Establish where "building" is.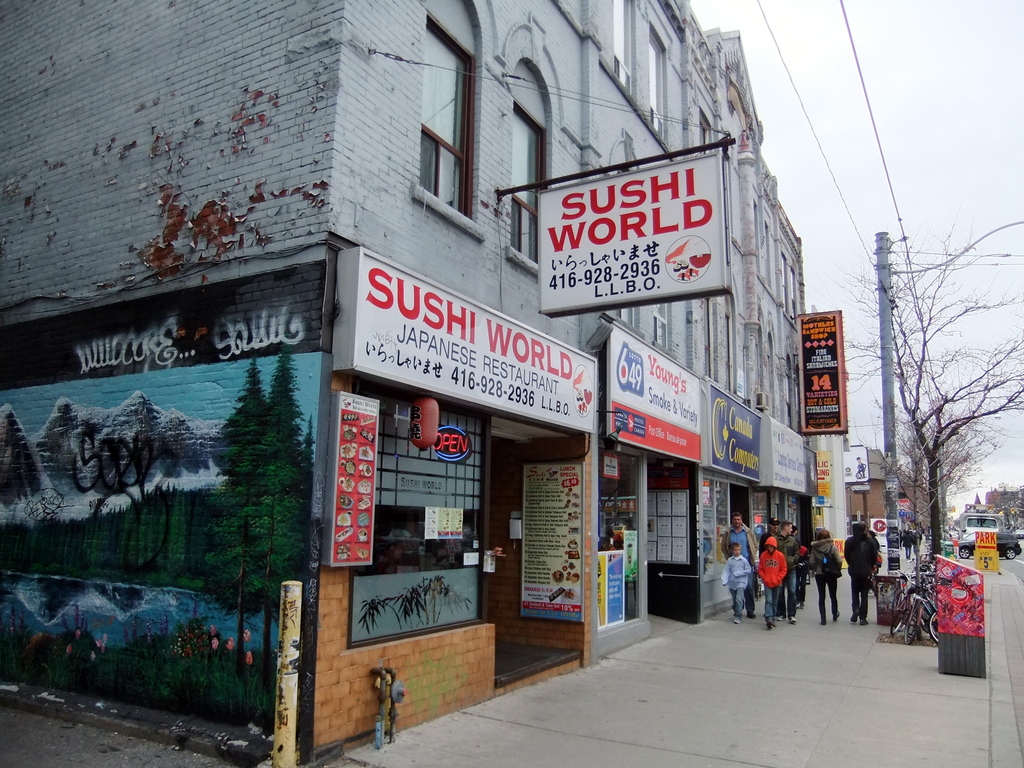
Established at rect(0, 0, 816, 764).
